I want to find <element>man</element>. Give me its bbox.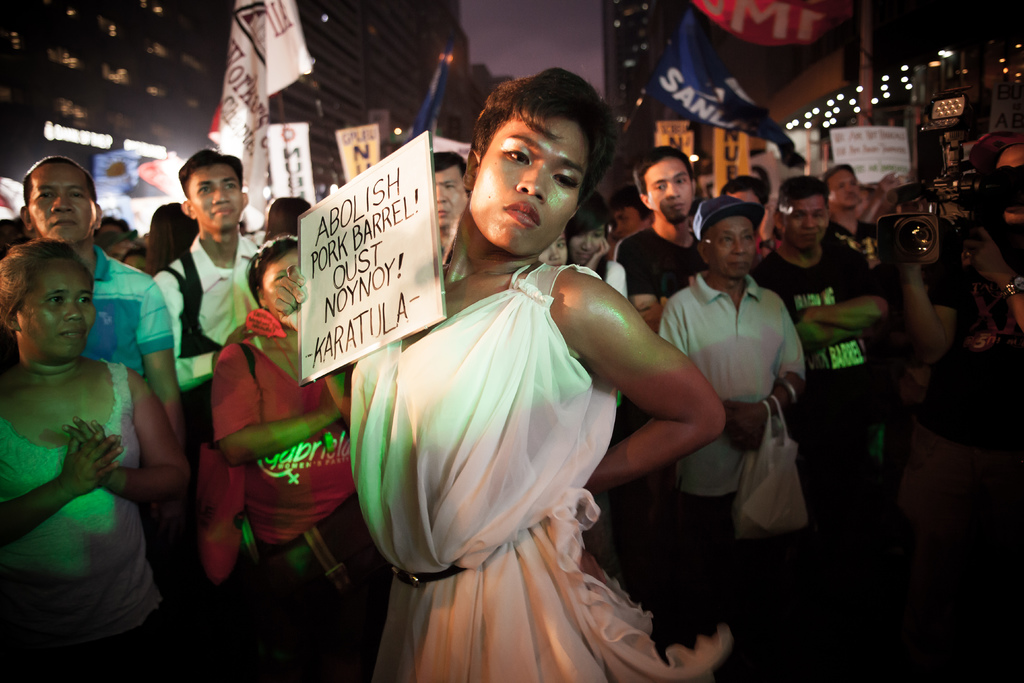
(x1=618, y1=145, x2=721, y2=336).
